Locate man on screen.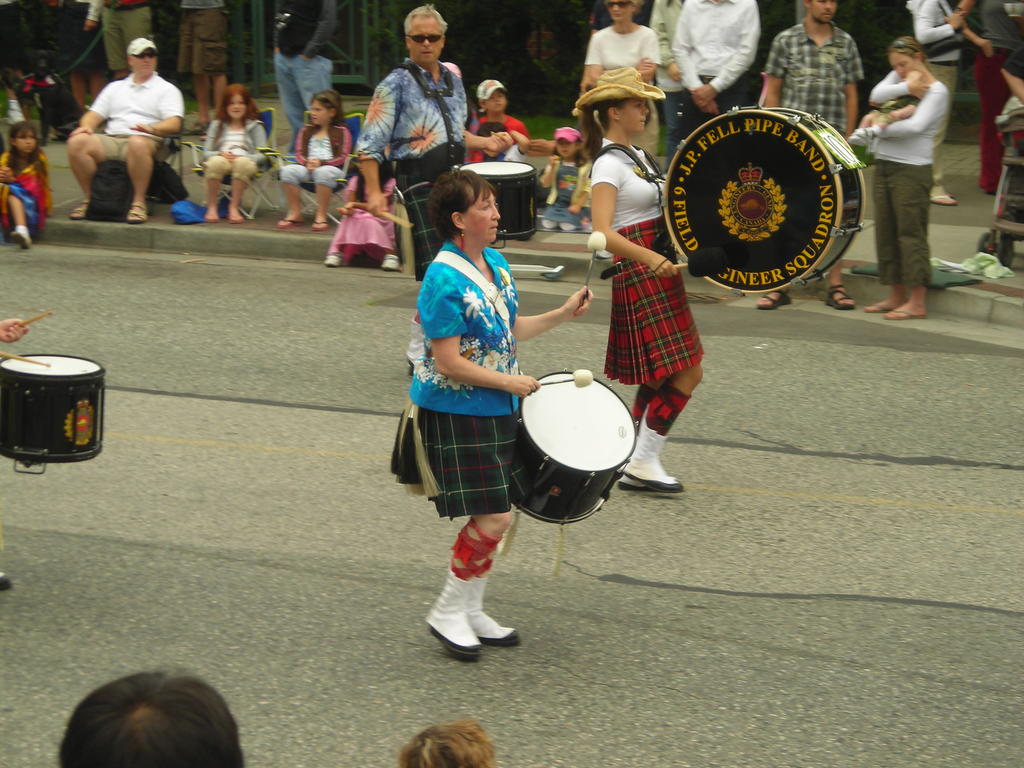
On screen at [68,31,186,217].
